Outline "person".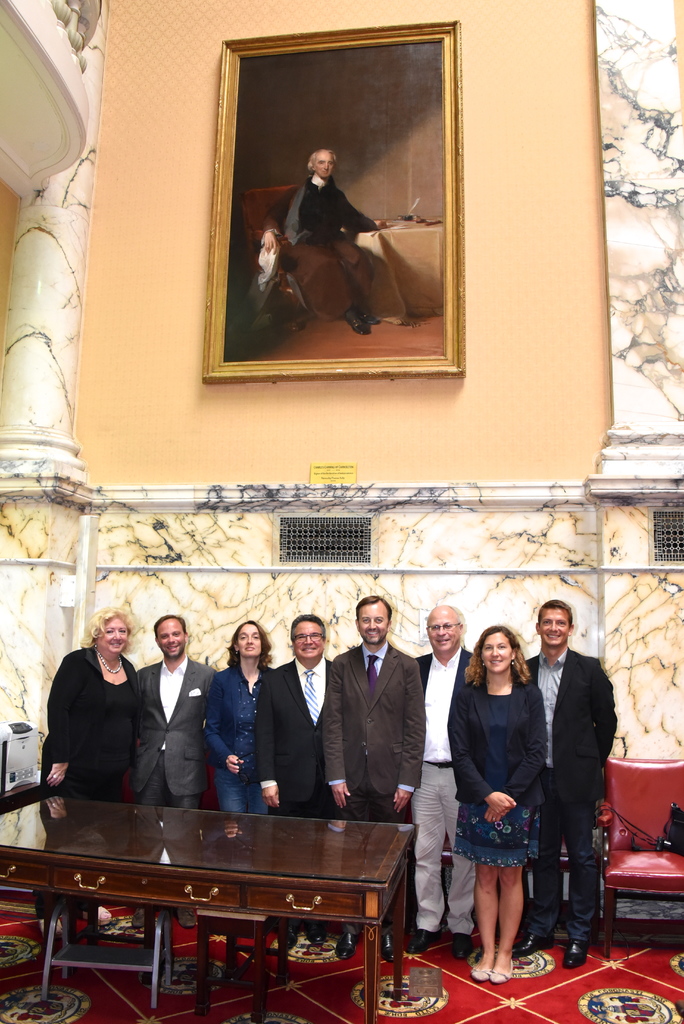
Outline: <bbox>452, 623, 542, 987</bbox>.
